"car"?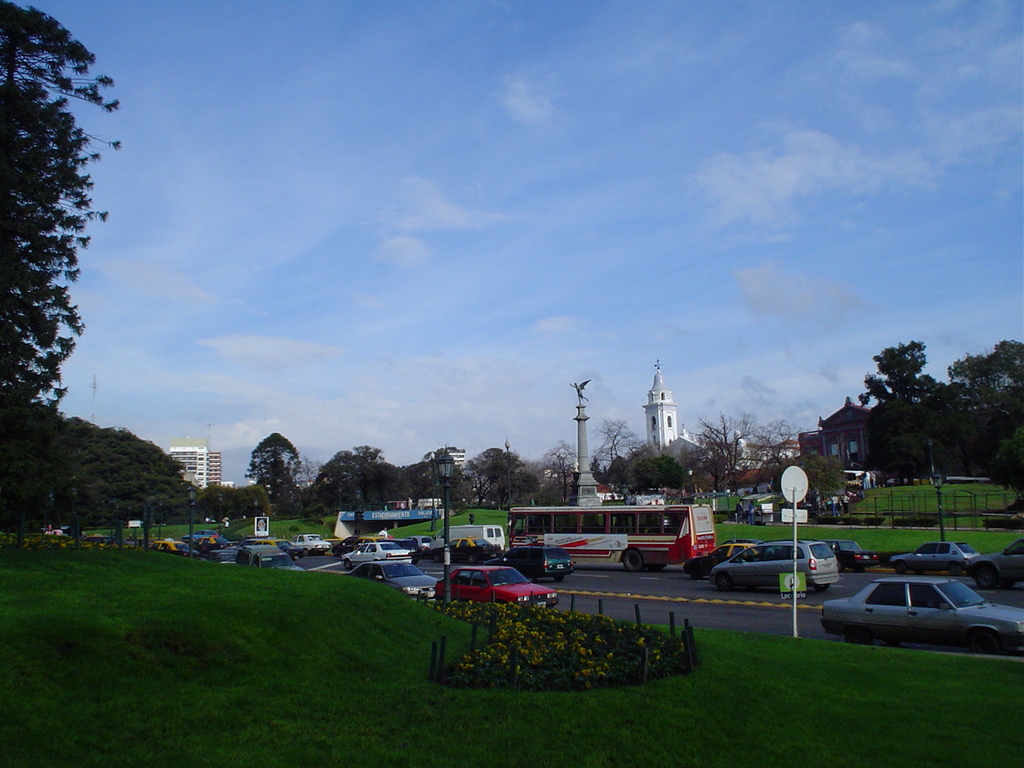
<bbox>149, 530, 333, 572</bbox>
